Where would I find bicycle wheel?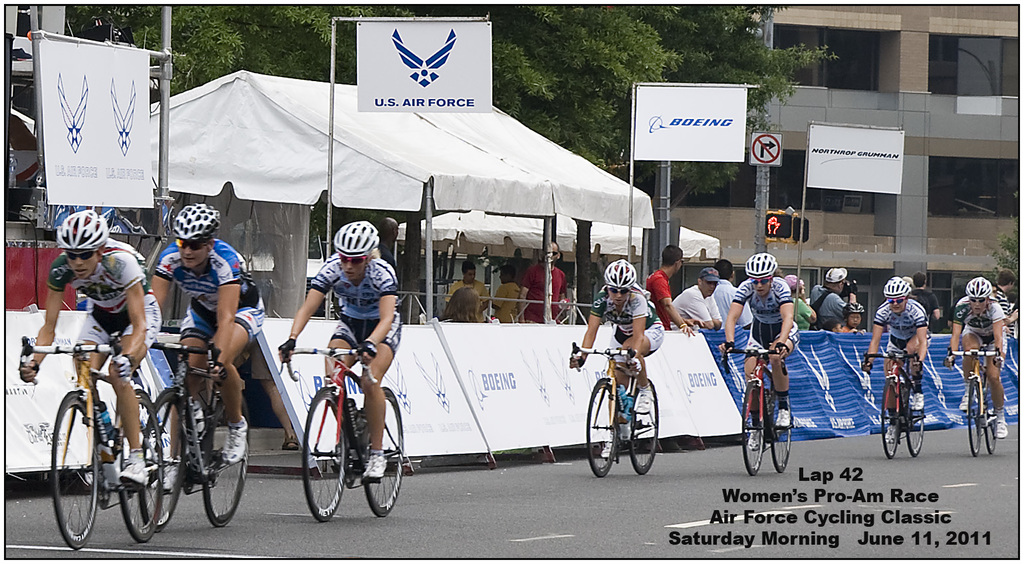
At (116,398,163,543).
